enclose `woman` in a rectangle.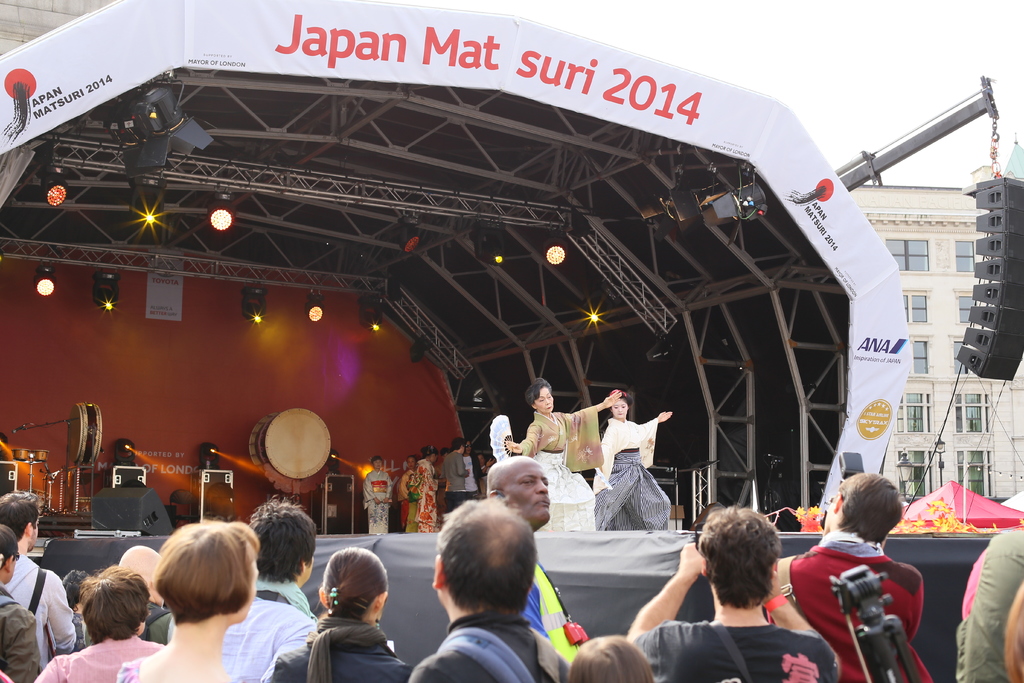
[505, 379, 627, 532].
